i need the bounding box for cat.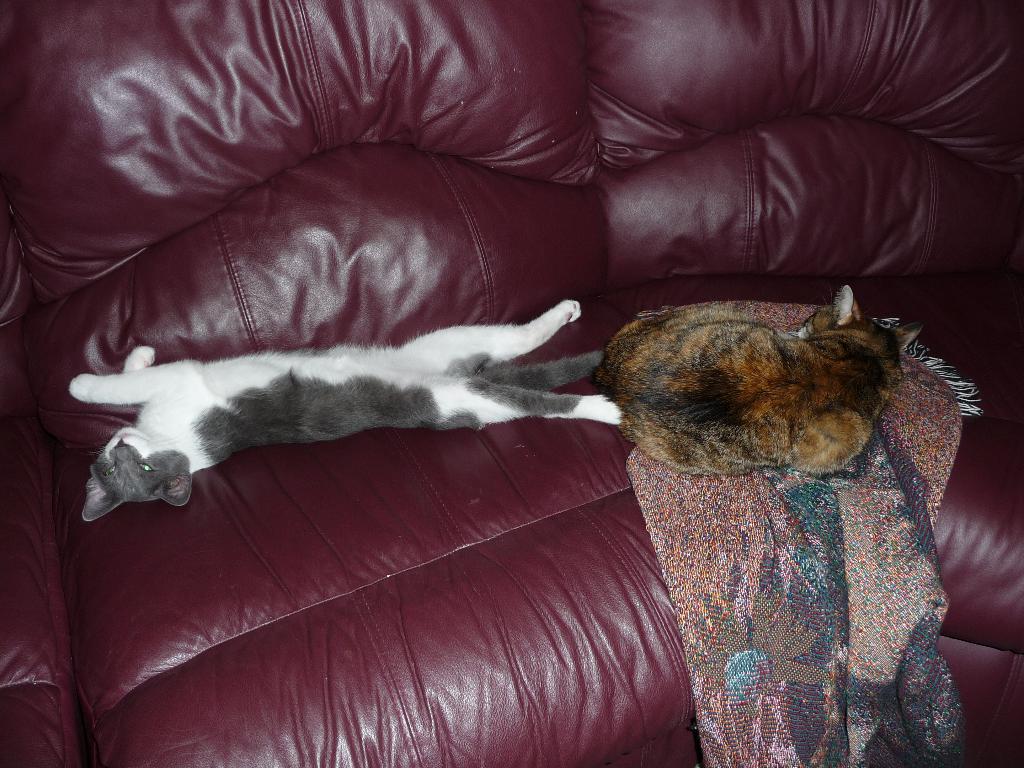
Here it is: [left=591, top=288, right=923, bottom=483].
